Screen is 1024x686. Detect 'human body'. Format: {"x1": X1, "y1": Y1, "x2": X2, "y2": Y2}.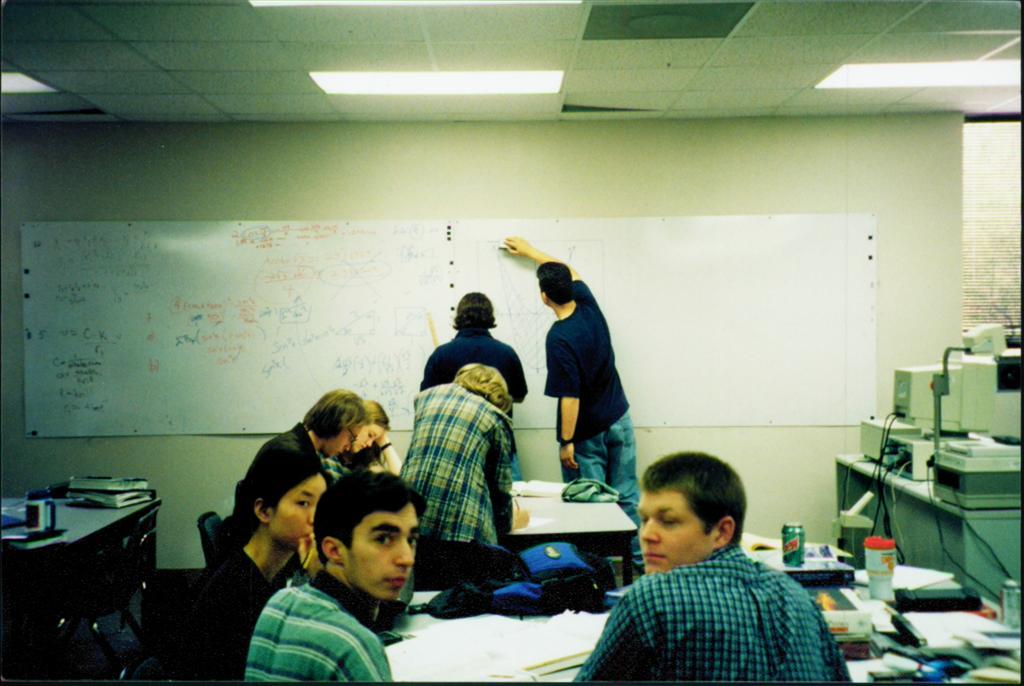
{"x1": 422, "y1": 334, "x2": 532, "y2": 403}.
